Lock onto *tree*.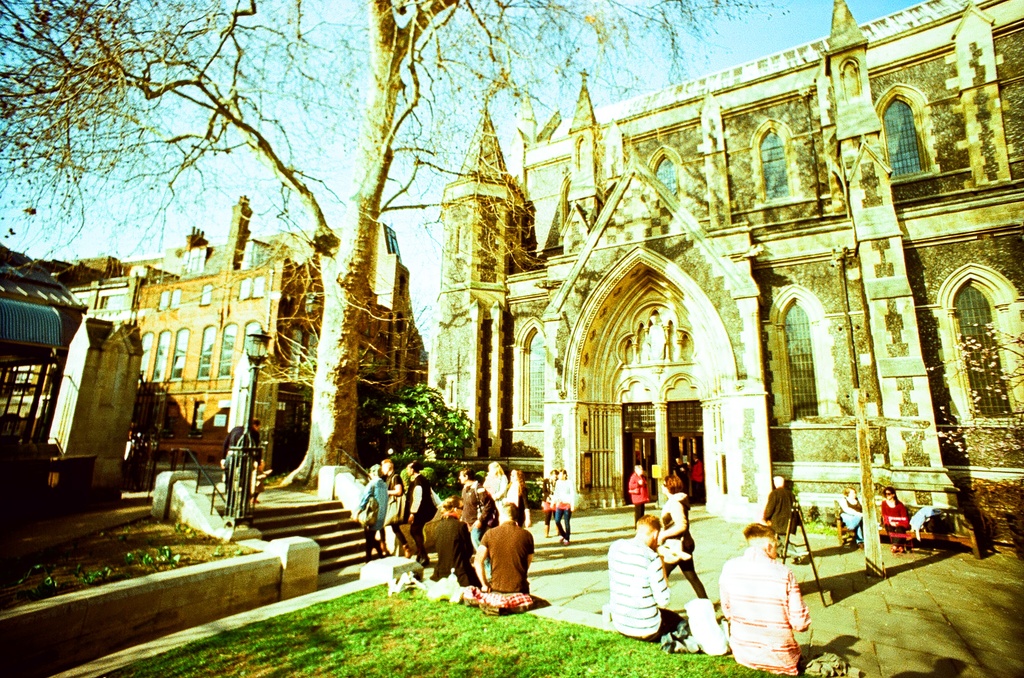
Locked: detection(0, 0, 781, 487).
